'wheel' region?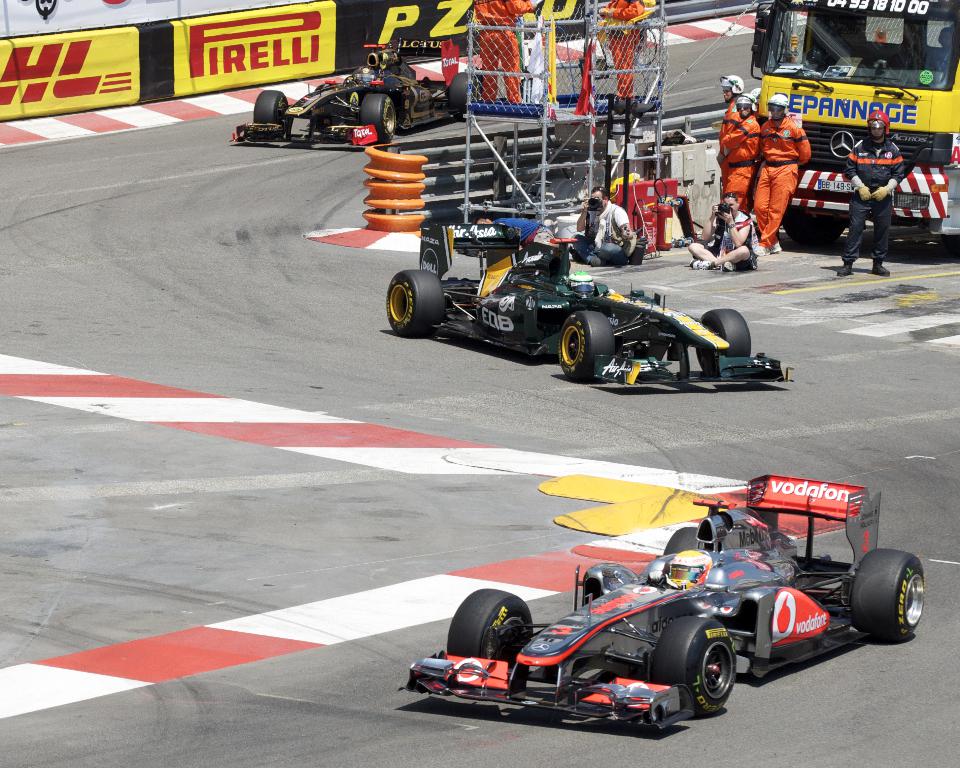
<bbox>445, 588, 533, 667</bbox>
